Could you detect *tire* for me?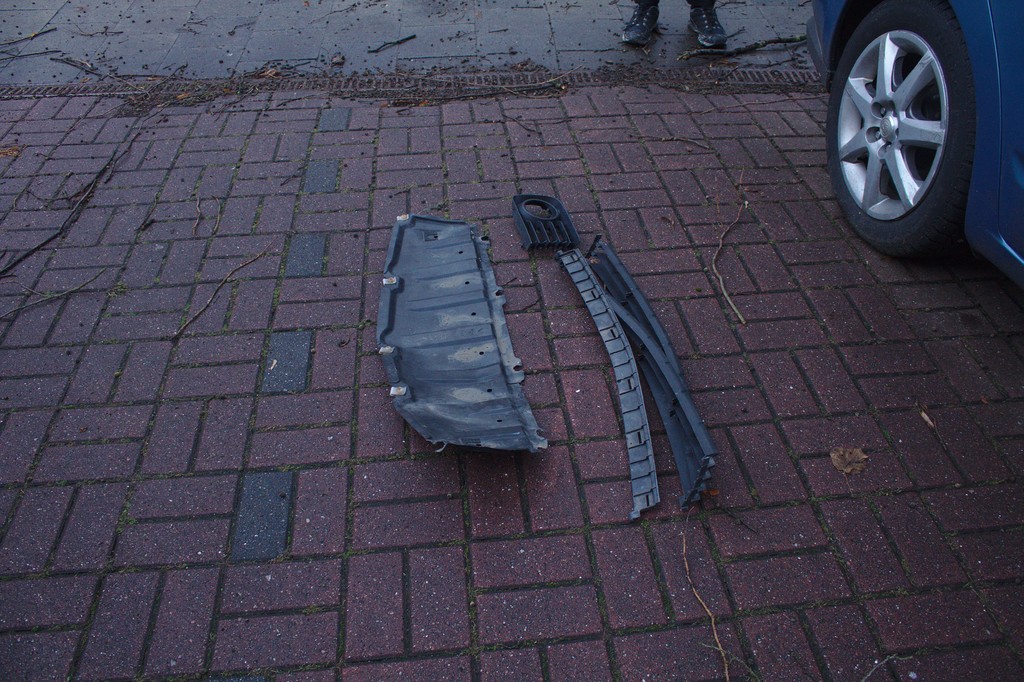
Detection result: 838:5:992:250.
